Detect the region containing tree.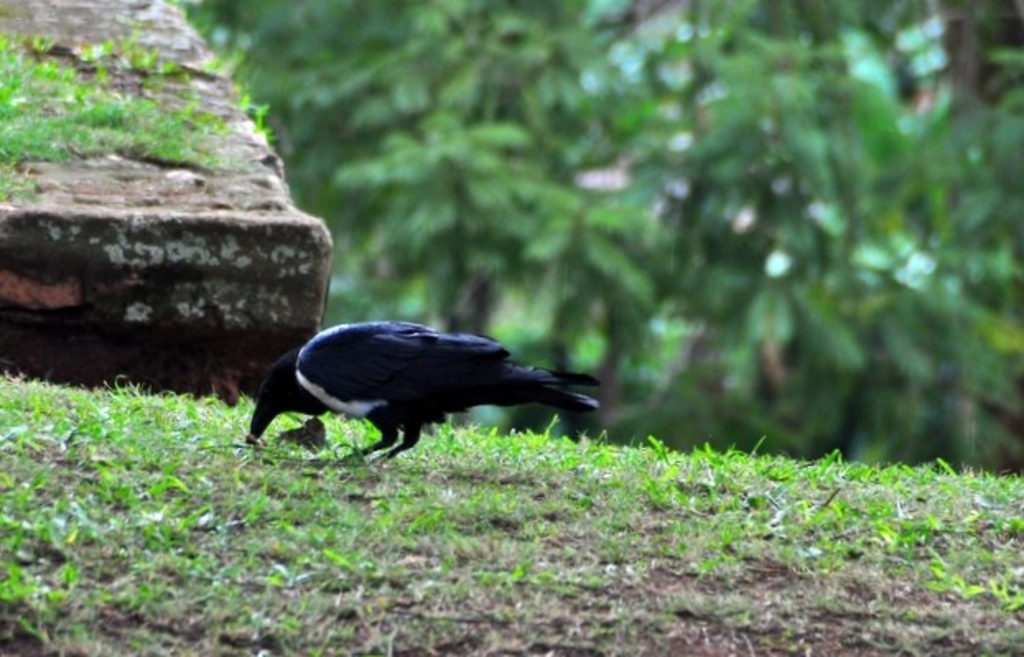
(561, 0, 802, 450).
